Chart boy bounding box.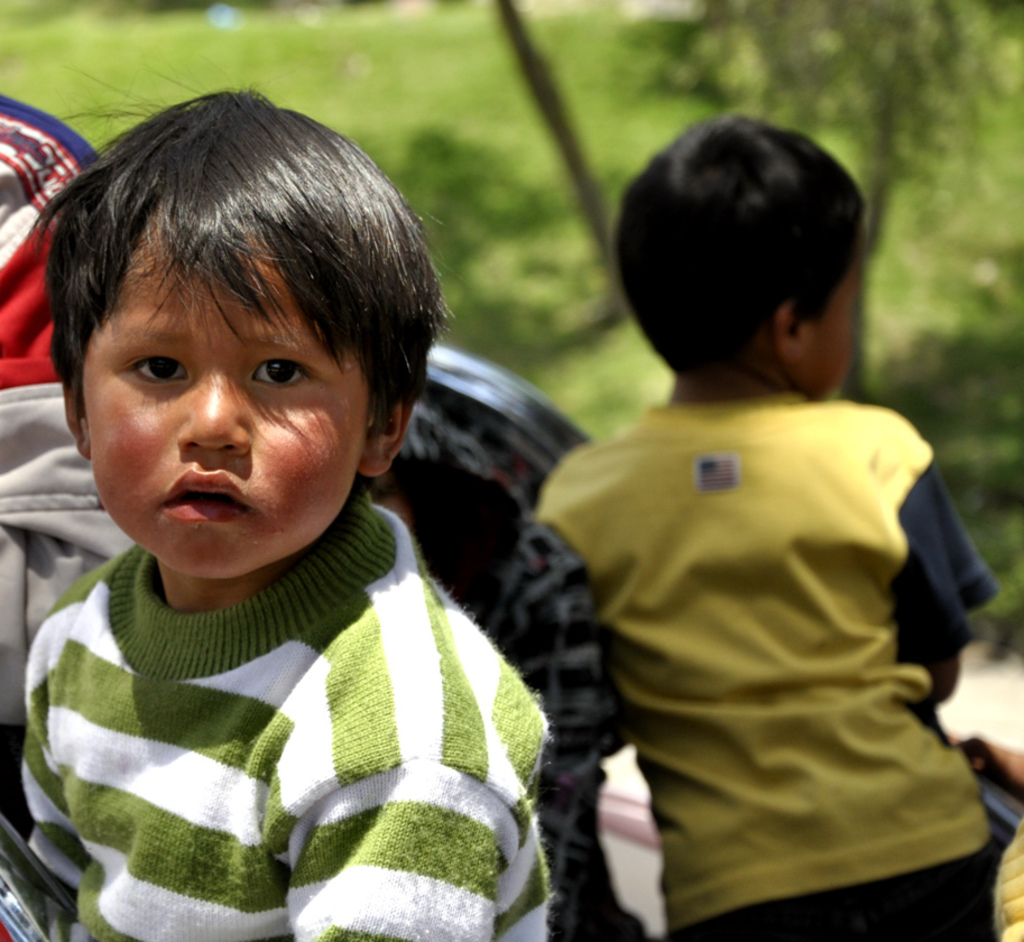
Charted: [13,104,545,901].
